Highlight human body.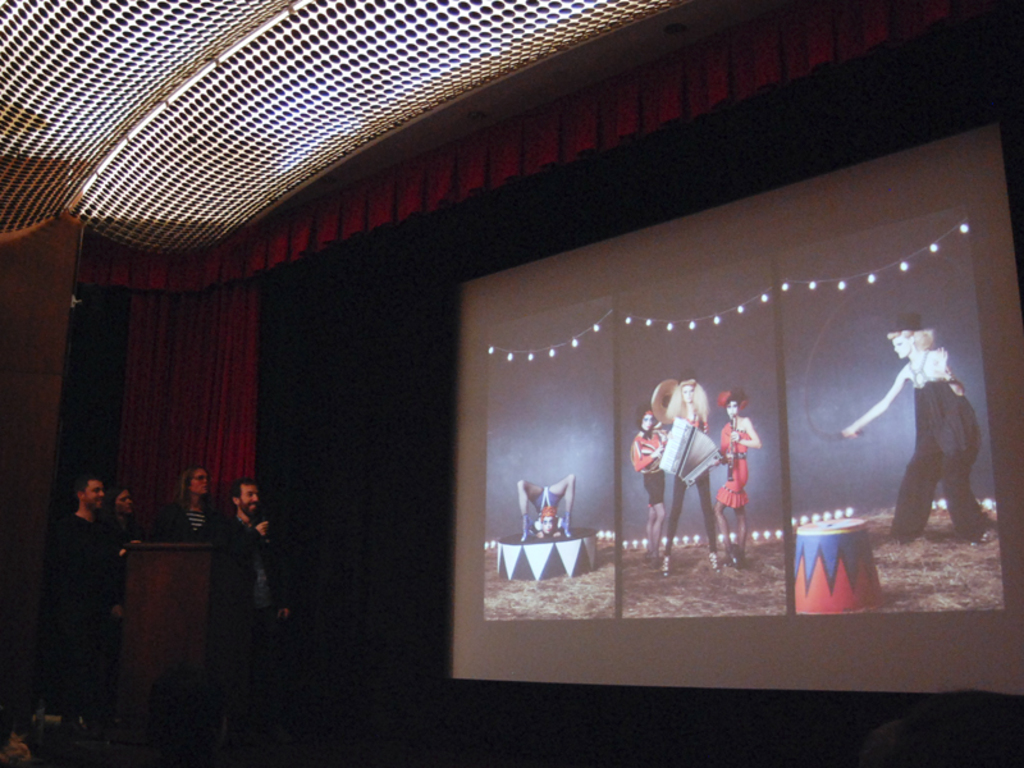
Highlighted region: [37, 509, 123, 745].
